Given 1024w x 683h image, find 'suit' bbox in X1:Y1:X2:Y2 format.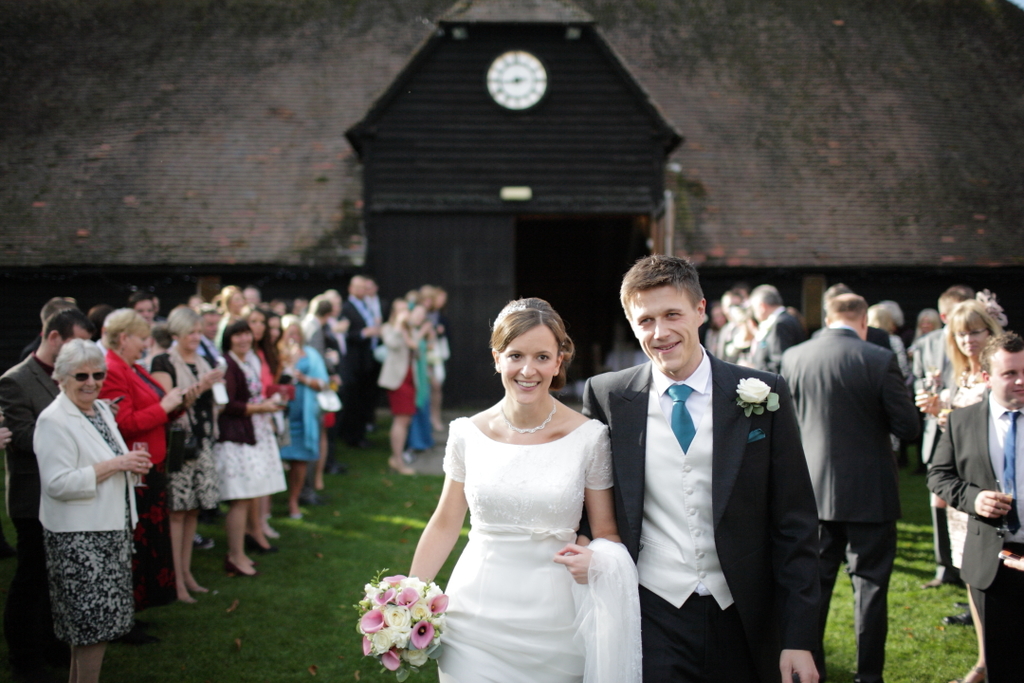
343:296:380:438.
